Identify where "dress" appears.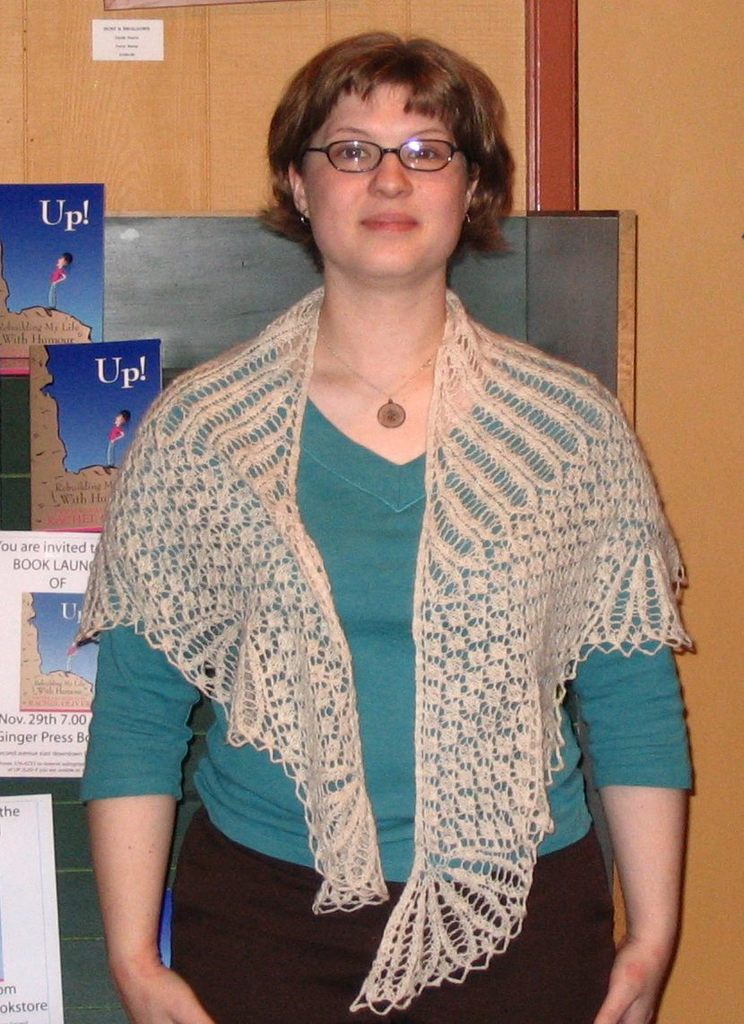
Appears at locate(61, 268, 712, 1023).
